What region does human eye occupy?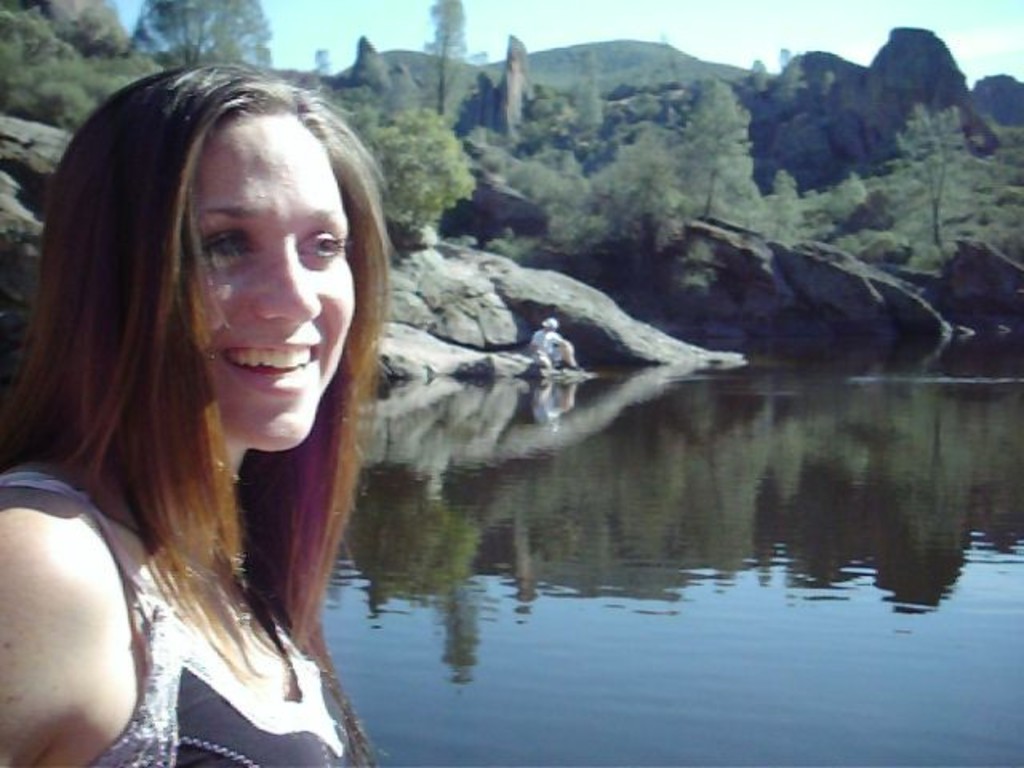
(301, 229, 352, 269).
